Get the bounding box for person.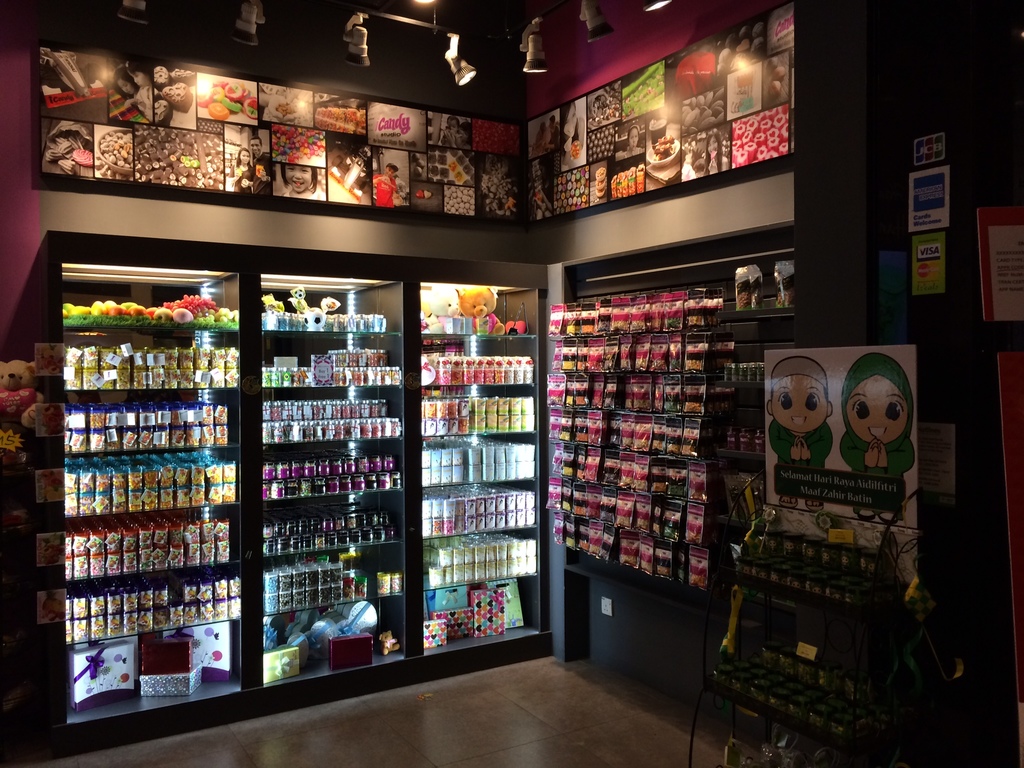
753, 352, 825, 508.
